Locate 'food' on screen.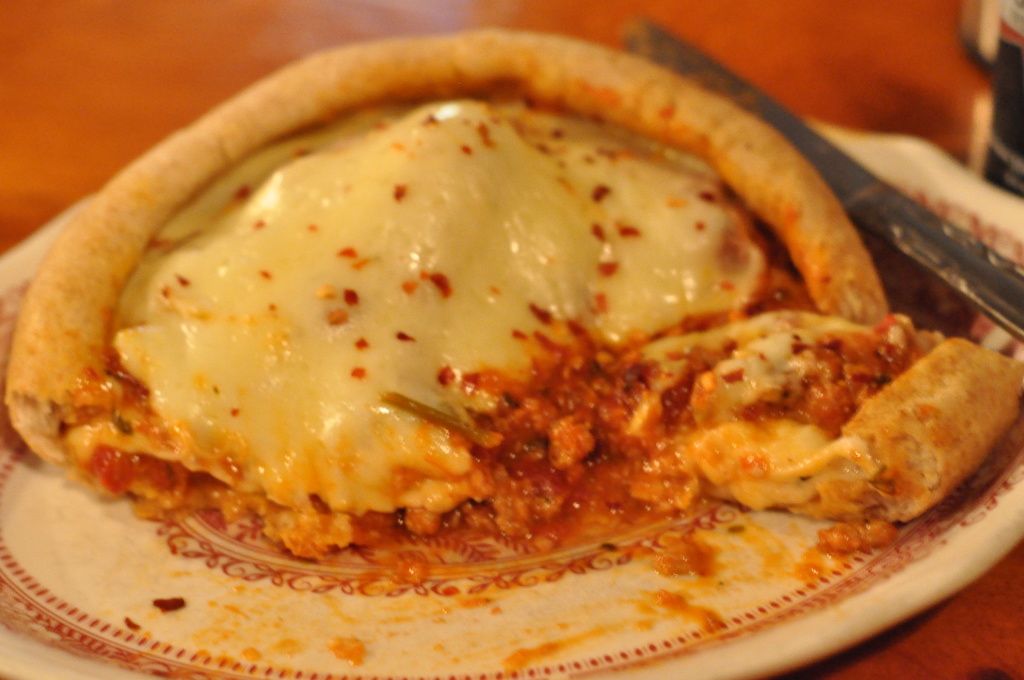
On screen at {"left": 141, "top": 57, "right": 1023, "bottom": 588}.
